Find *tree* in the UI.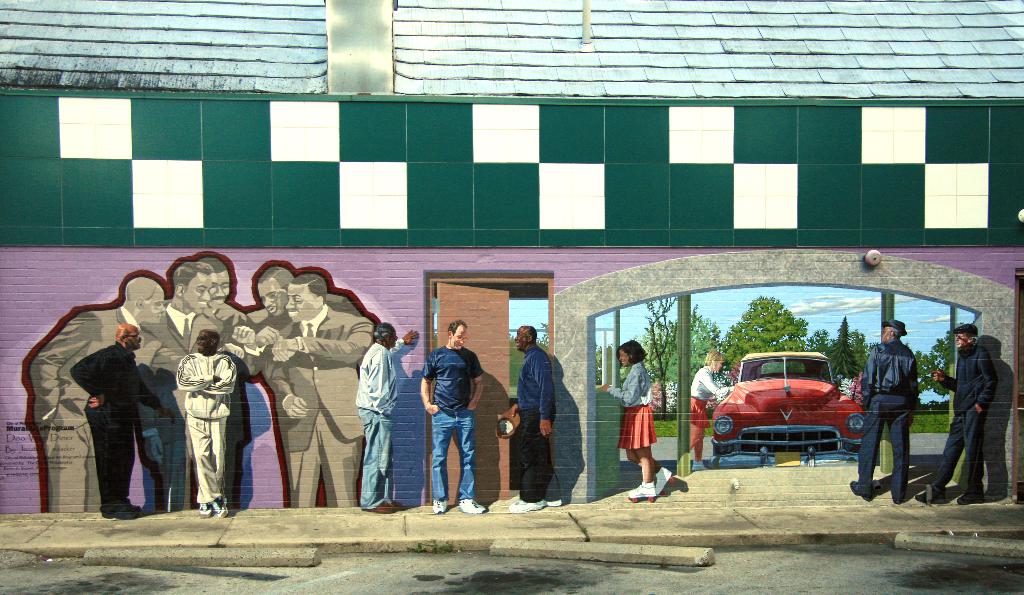
UI element at [left=847, top=330, right=870, bottom=376].
